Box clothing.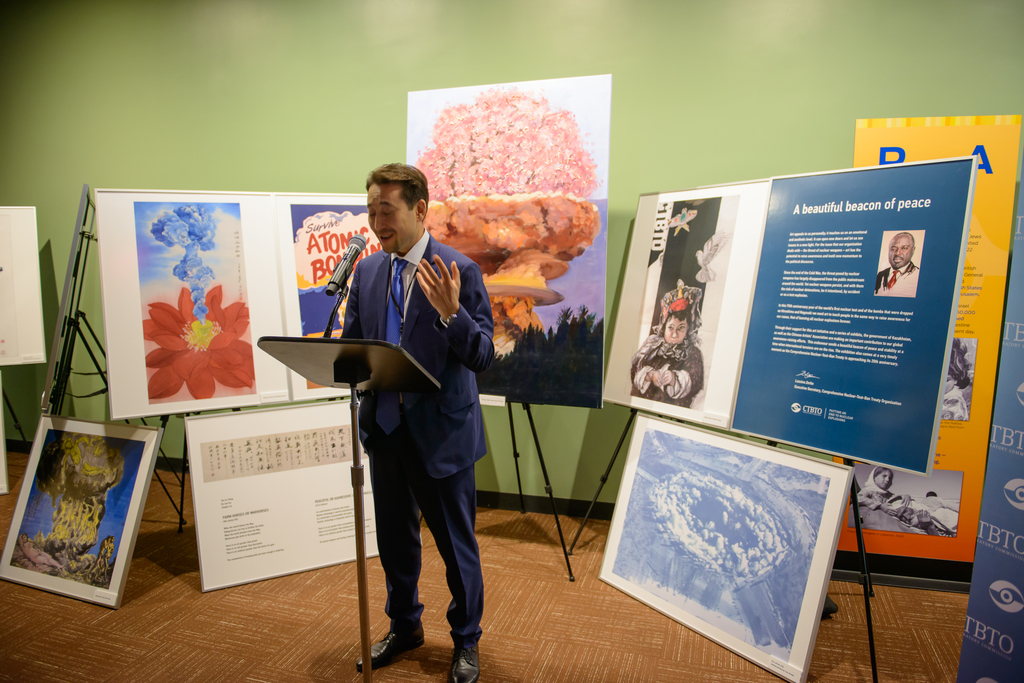
337 231 490 654.
